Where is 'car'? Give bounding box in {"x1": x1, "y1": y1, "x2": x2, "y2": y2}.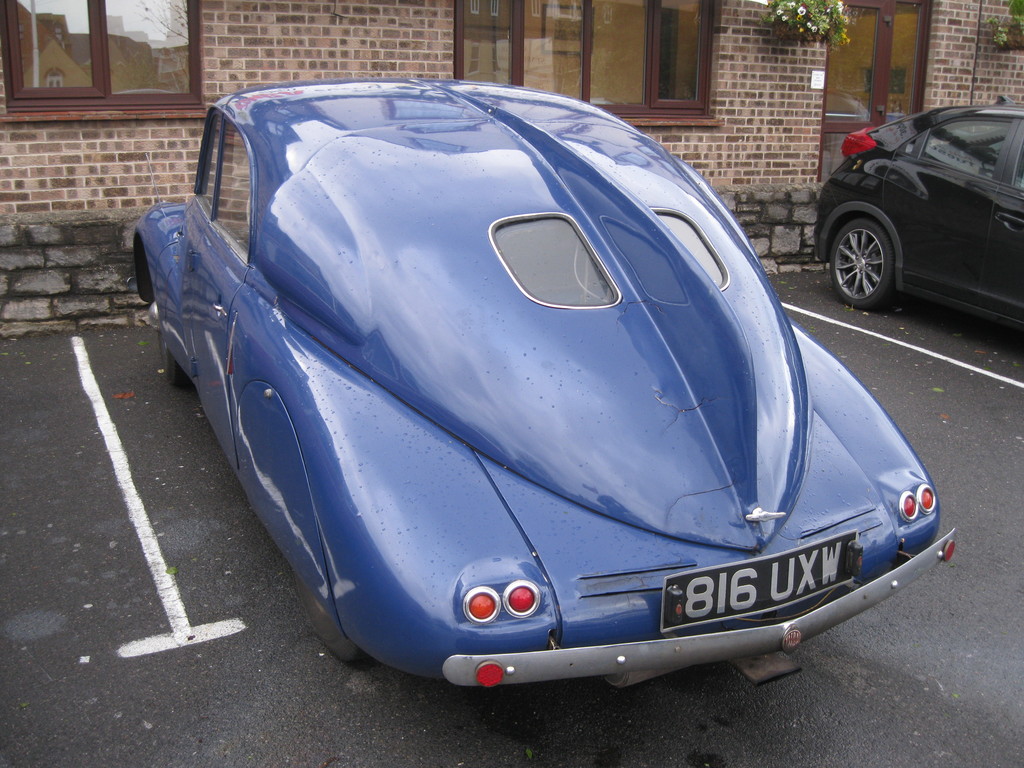
{"x1": 148, "y1": 86, "x2": 910, "y2": 699}.
